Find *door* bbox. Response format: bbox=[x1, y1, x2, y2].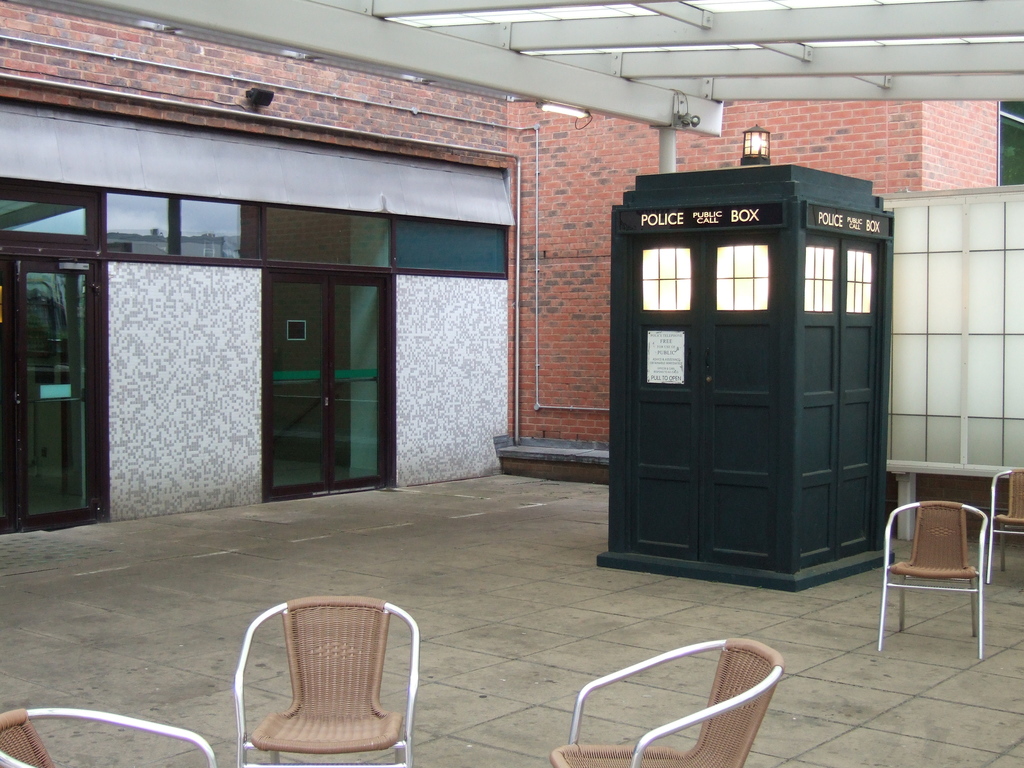
bbox=[260, 264, 403, 499].
